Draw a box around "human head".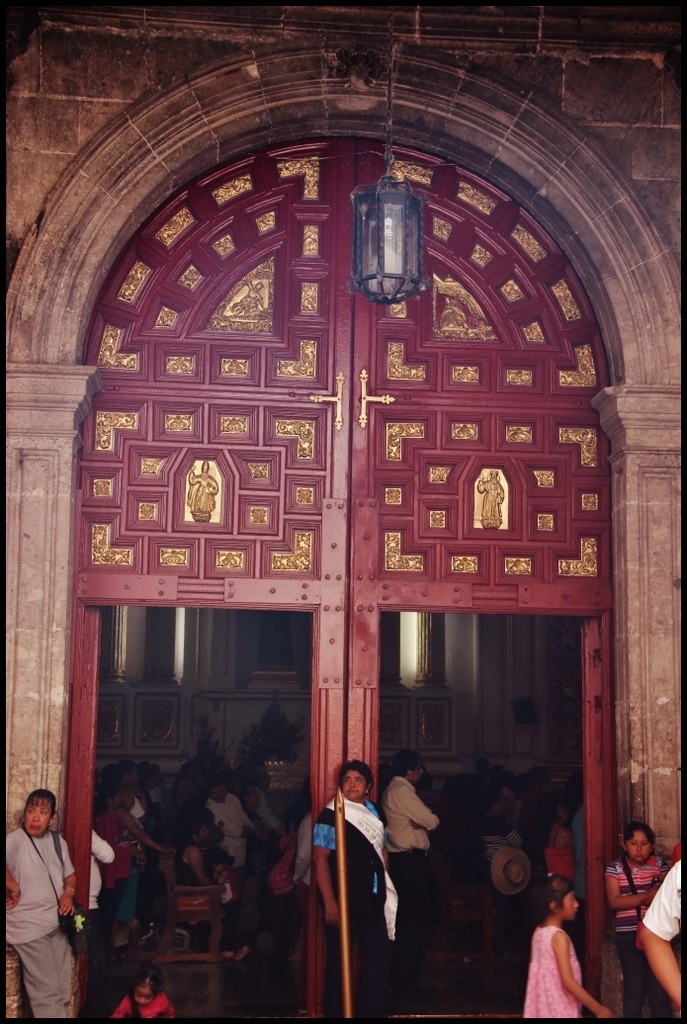
148:764:160:778.
